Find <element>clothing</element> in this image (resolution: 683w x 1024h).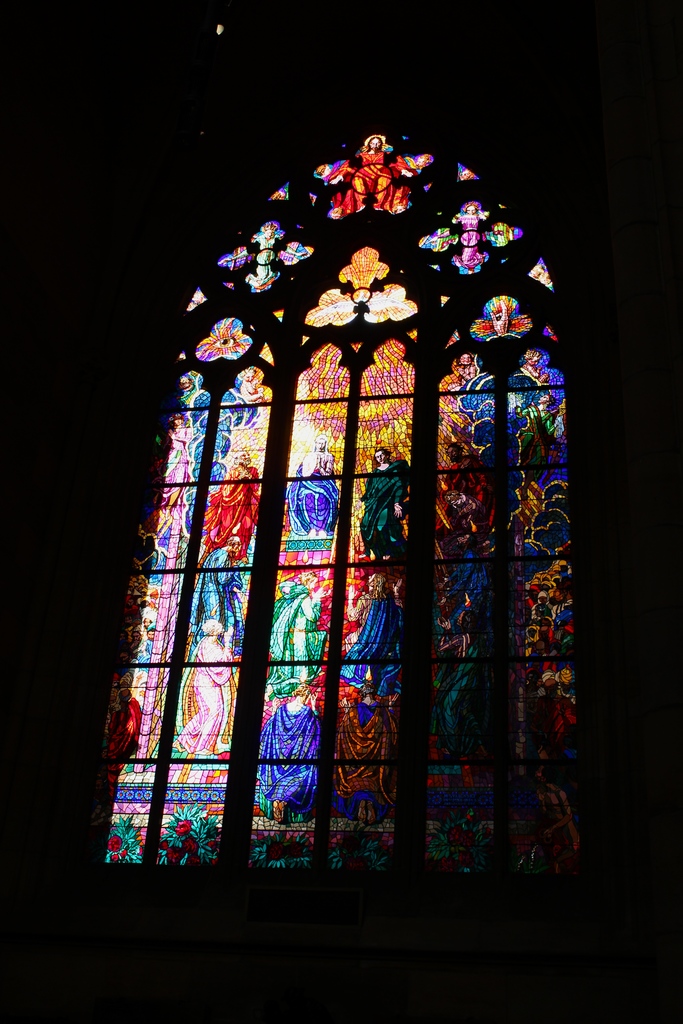
[485, 222, 507, 245].
